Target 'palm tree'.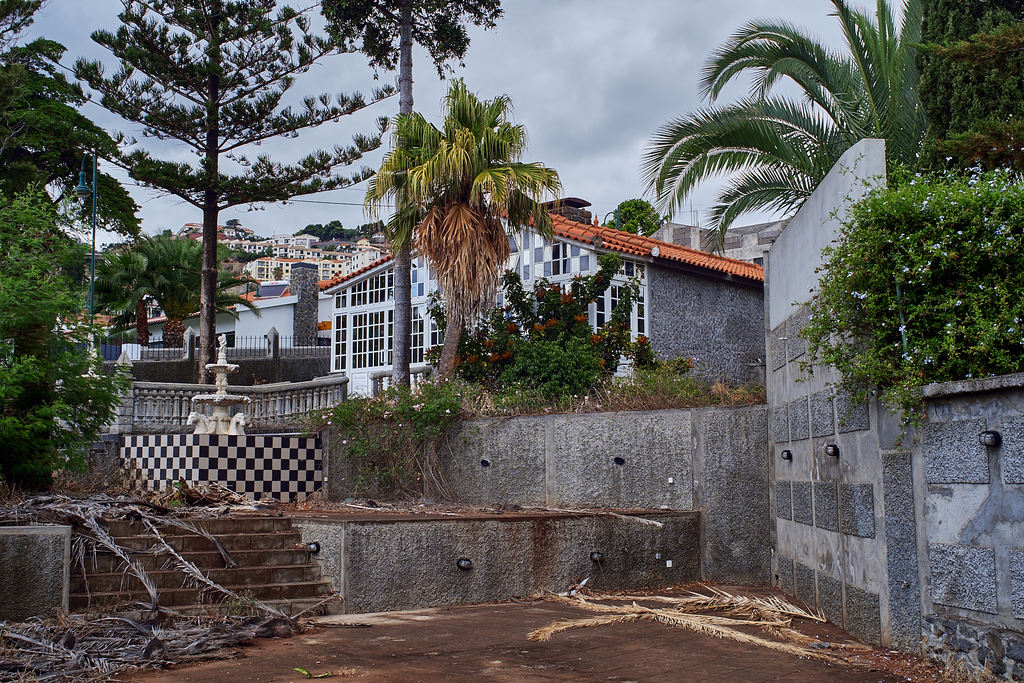
Target region: detection(92, 260, 159, 352).
